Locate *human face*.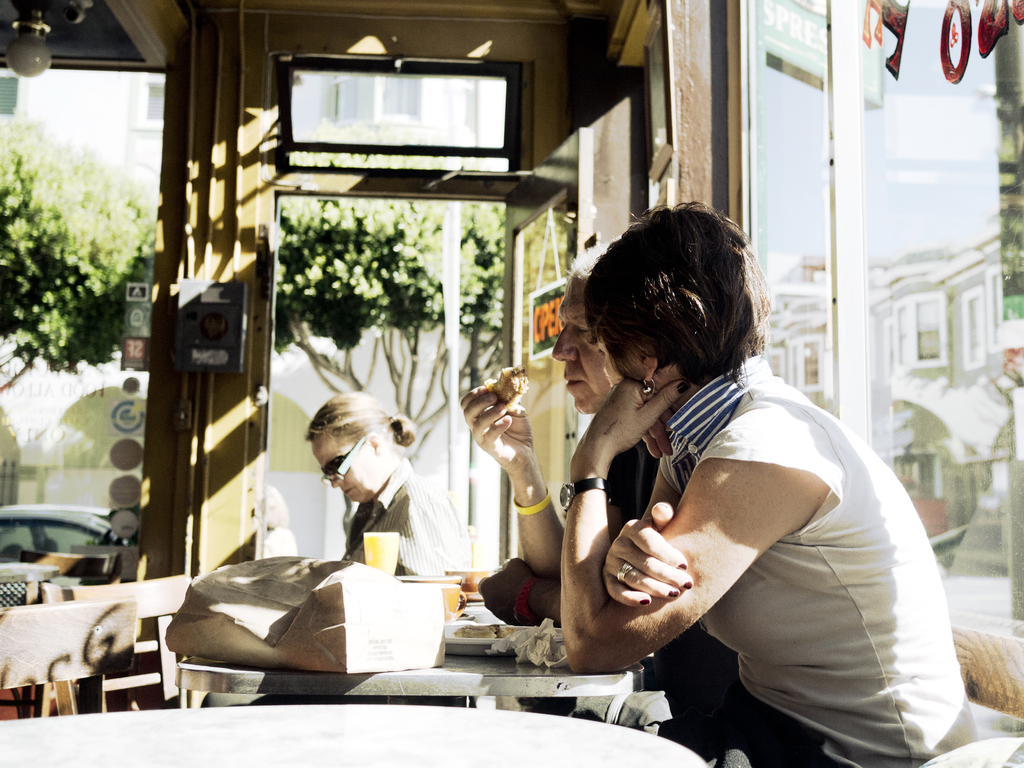
Bounding box: <region>555, 274, 611, 413</region>.
